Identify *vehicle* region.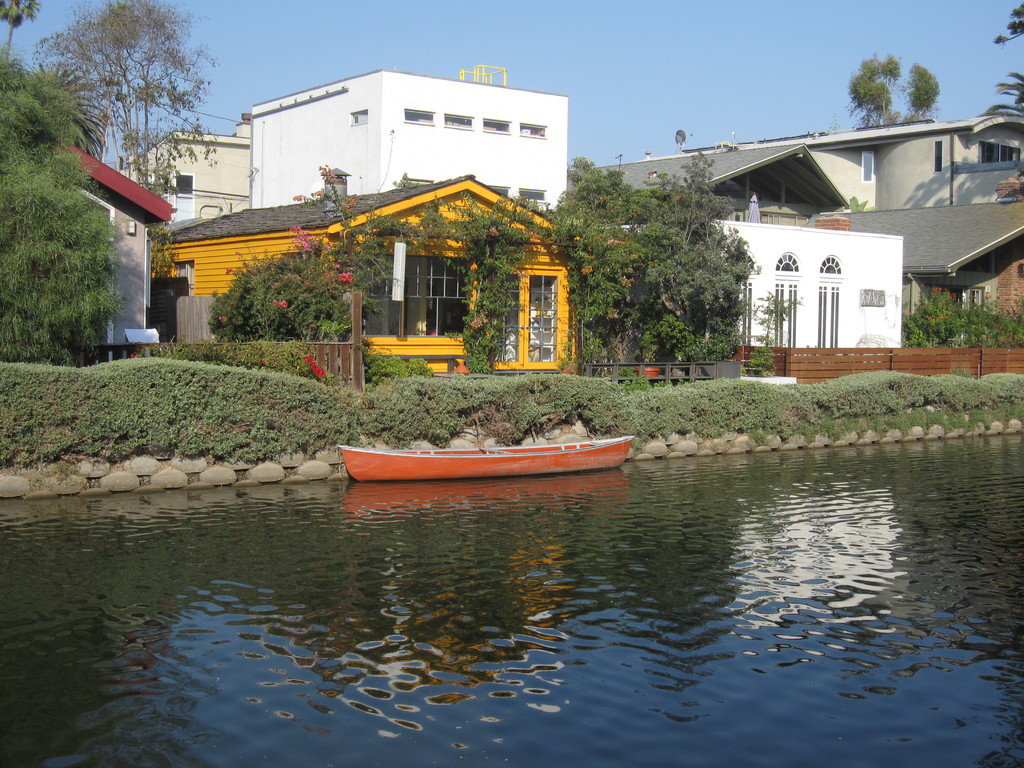
Region: (307,419,656,491).
